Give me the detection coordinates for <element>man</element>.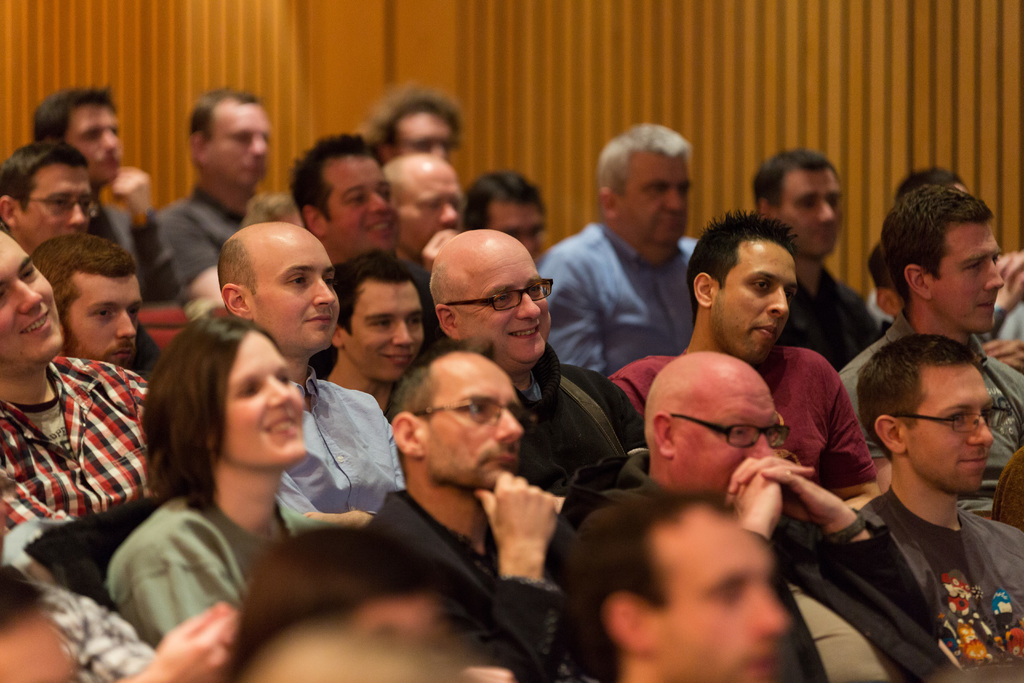
[546,119,706,383].
